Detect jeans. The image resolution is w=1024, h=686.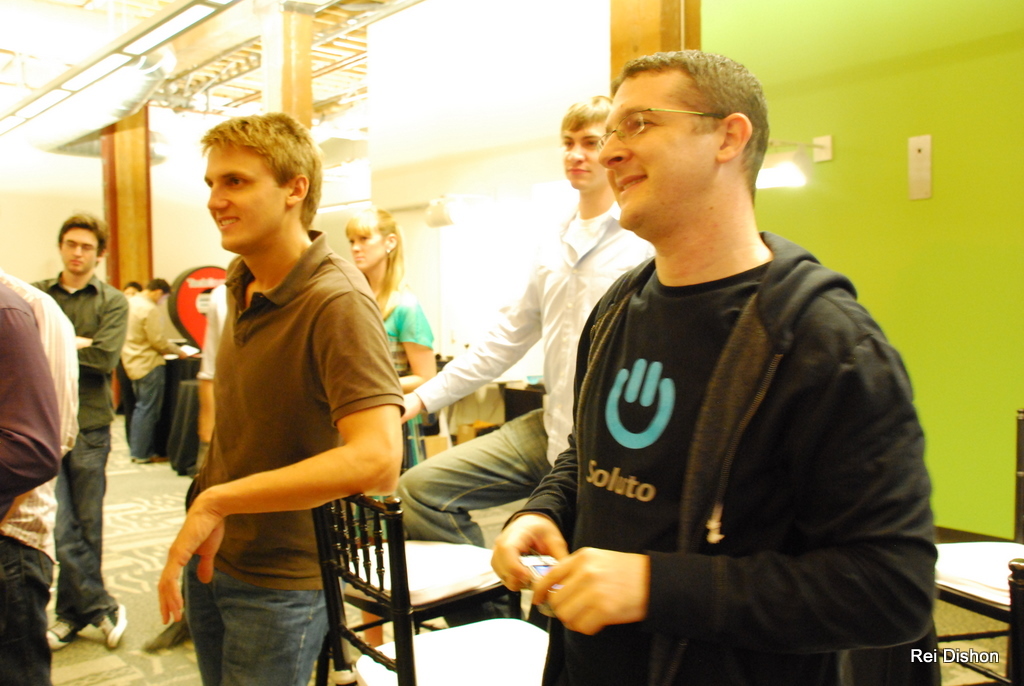
locate(130, 368, 162, 460).
